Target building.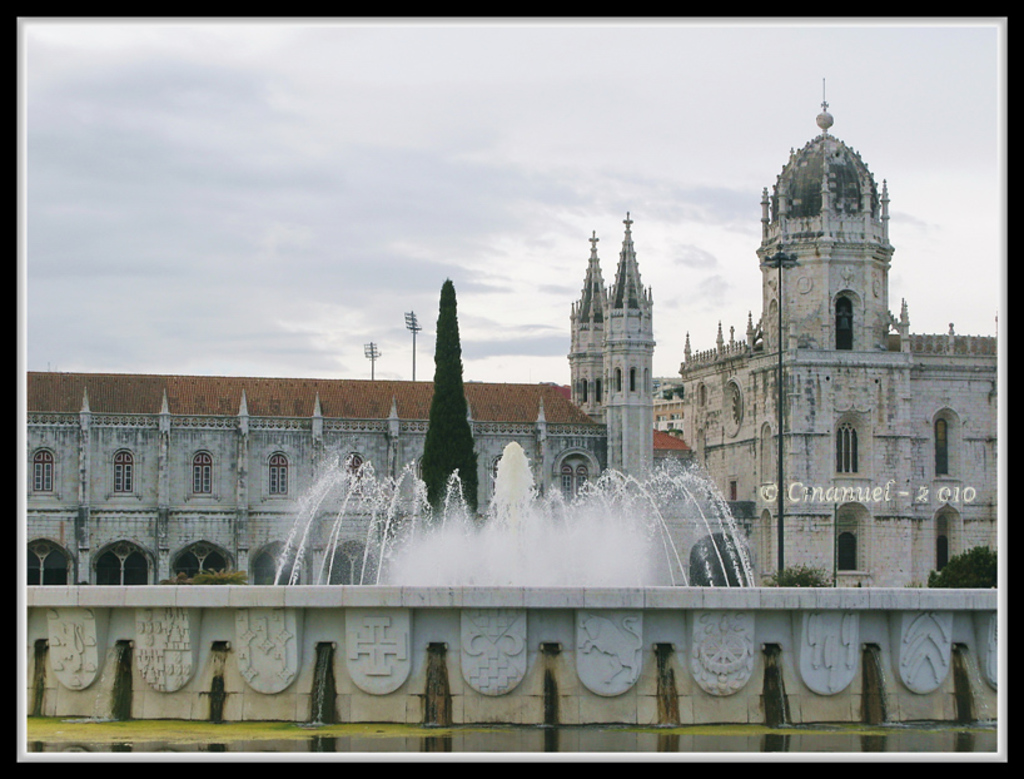
Target region: detection(30, 76, 995, 750).
